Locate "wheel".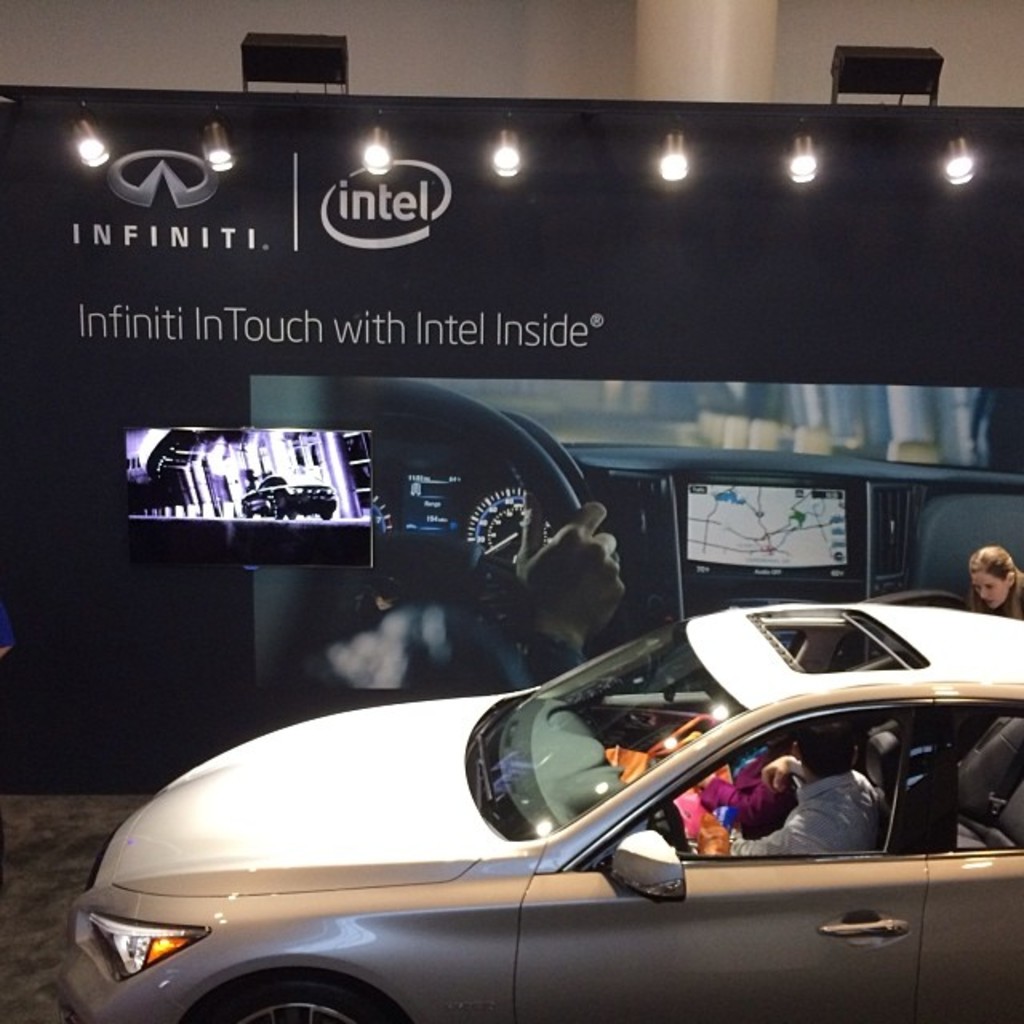
Bounding box: (186,968,398,1022).
